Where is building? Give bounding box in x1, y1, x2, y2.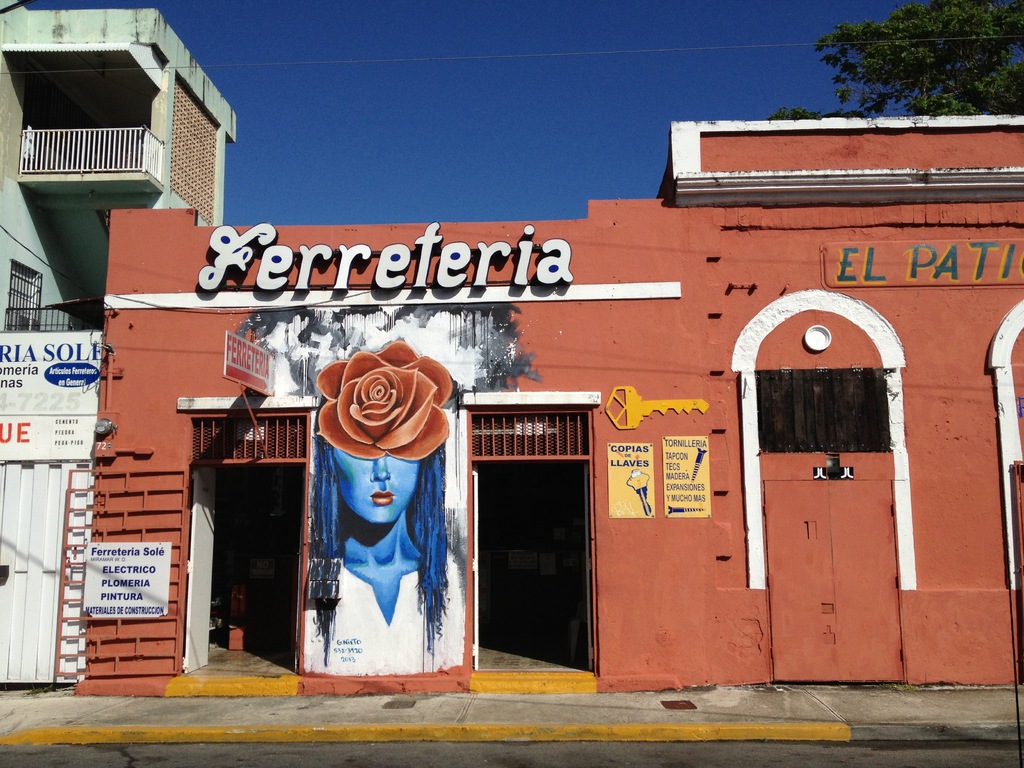
51, 114, 1023, 697.
